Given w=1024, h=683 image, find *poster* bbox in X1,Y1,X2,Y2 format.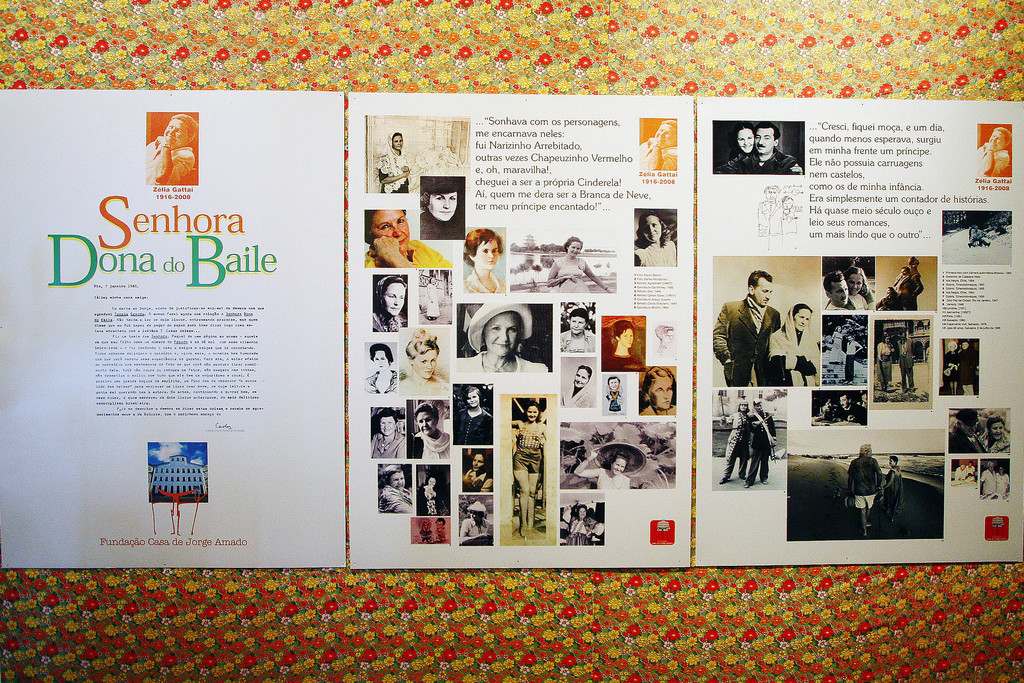
0,91,342,566.
